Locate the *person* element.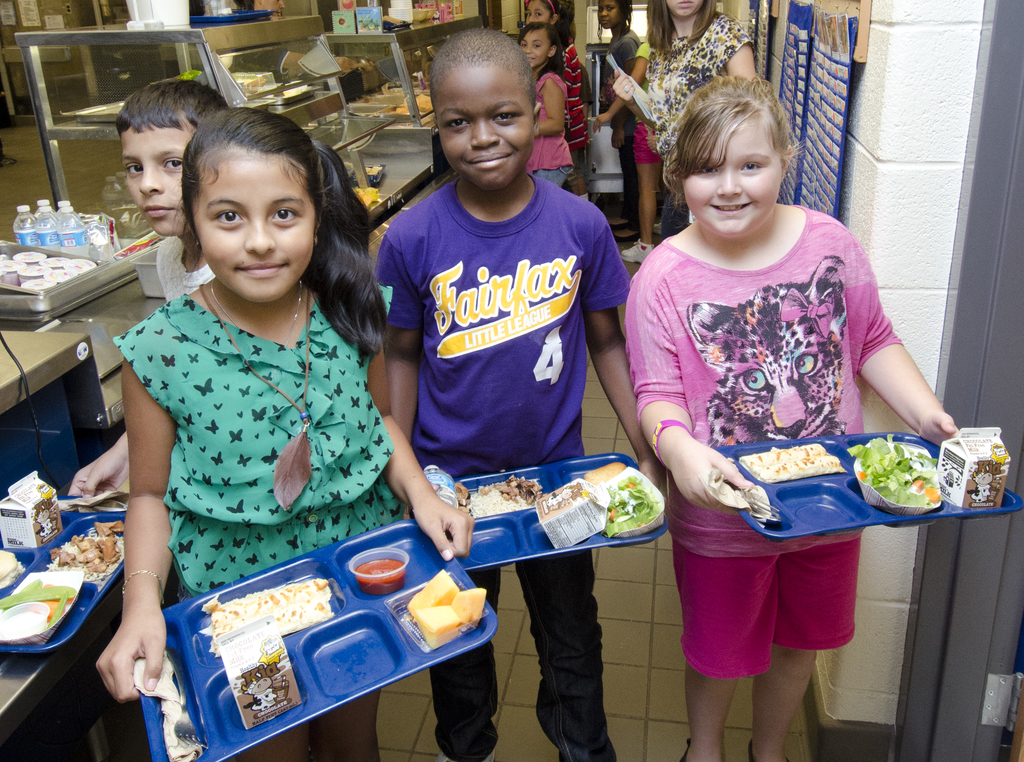
Element bbox: Rect(109, 85, 403, 654).
